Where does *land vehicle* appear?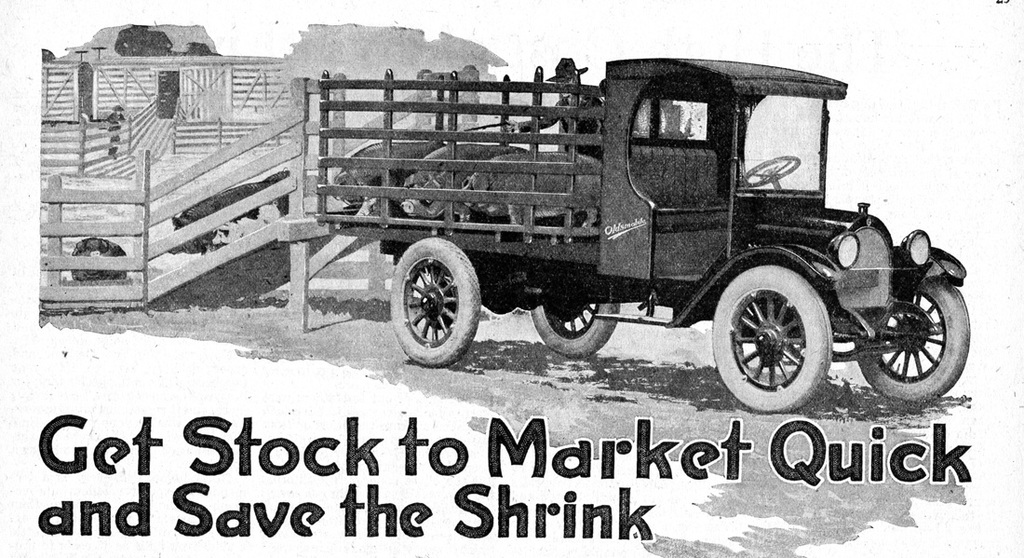
Appears at [222, 32, 982, 406].
